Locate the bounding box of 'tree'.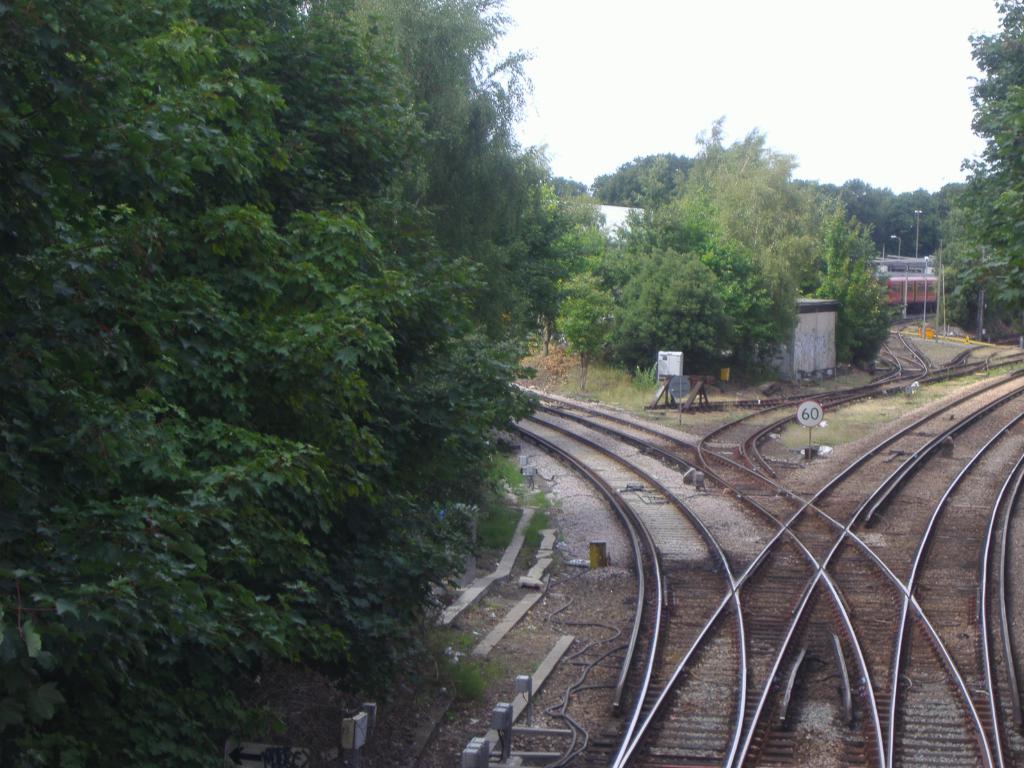
Bounding box: select_region(630, 115, 827, 340).
